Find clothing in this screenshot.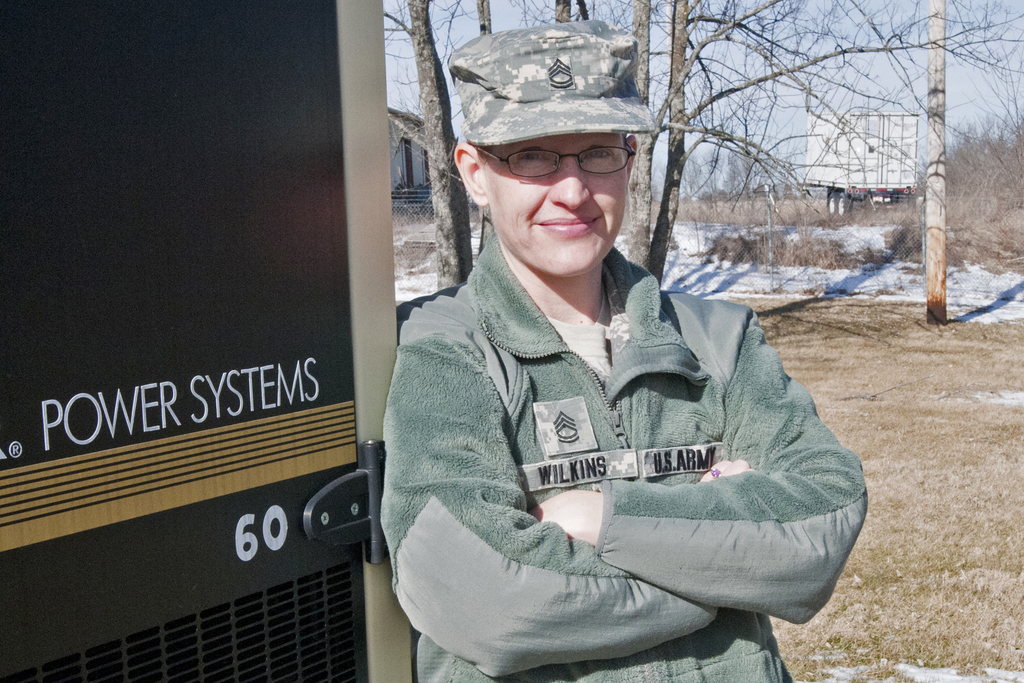
The bounding box for clothing is (390,230,879,682).
